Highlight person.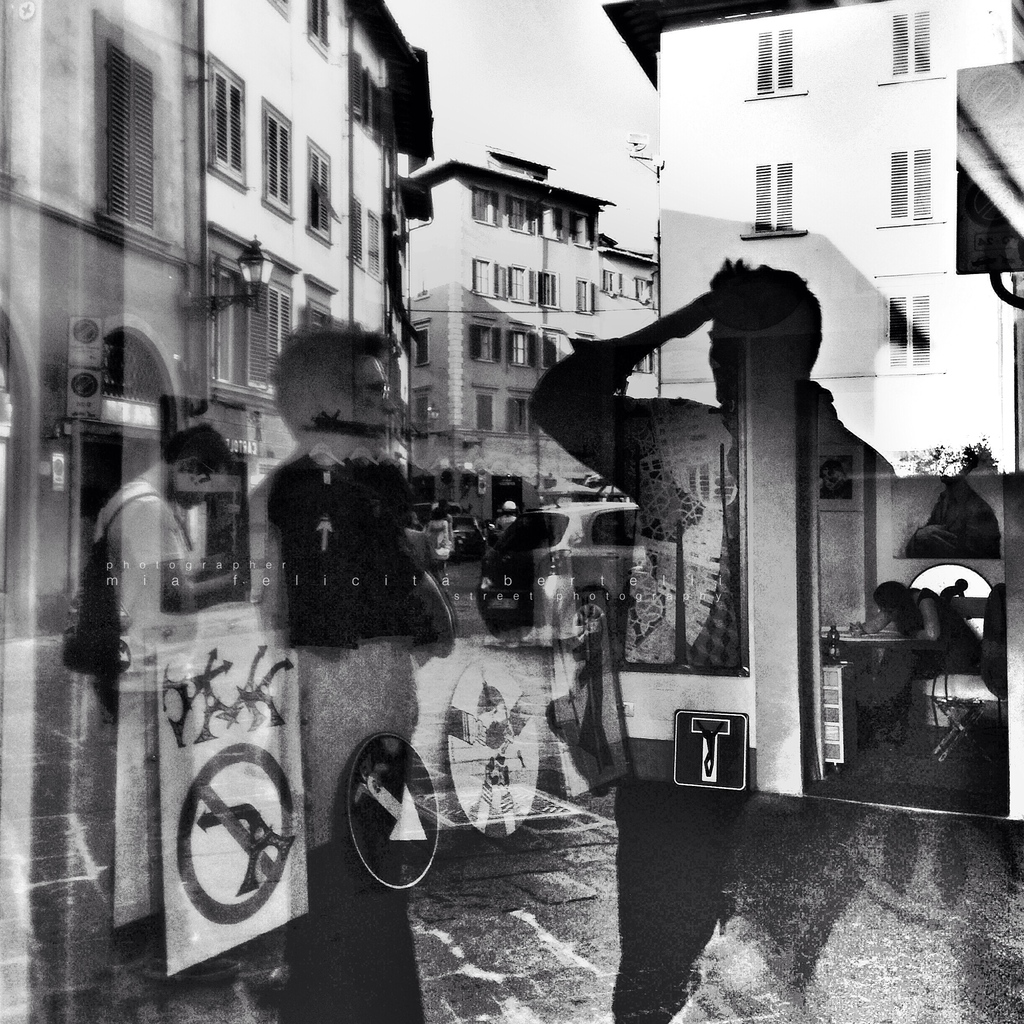
Highlighted region: <bbox>242, 335, 434, 1023</bbox>.
